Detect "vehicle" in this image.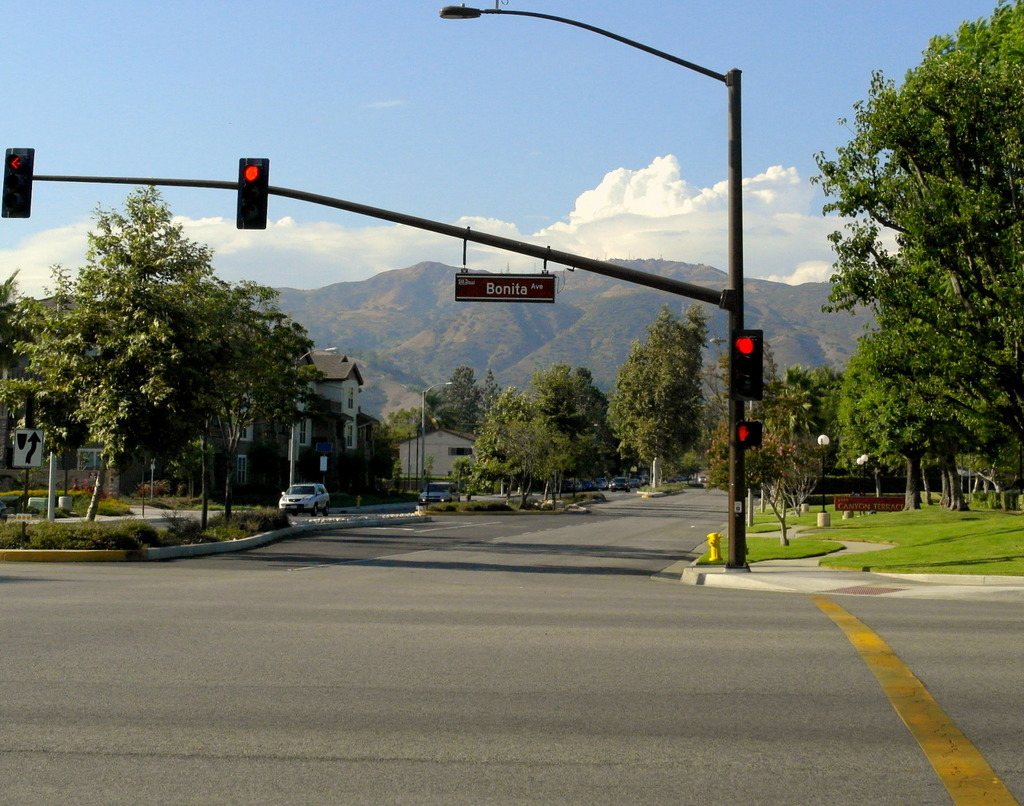
Detection: [left=276, top=482, right=332, bottom=518].
